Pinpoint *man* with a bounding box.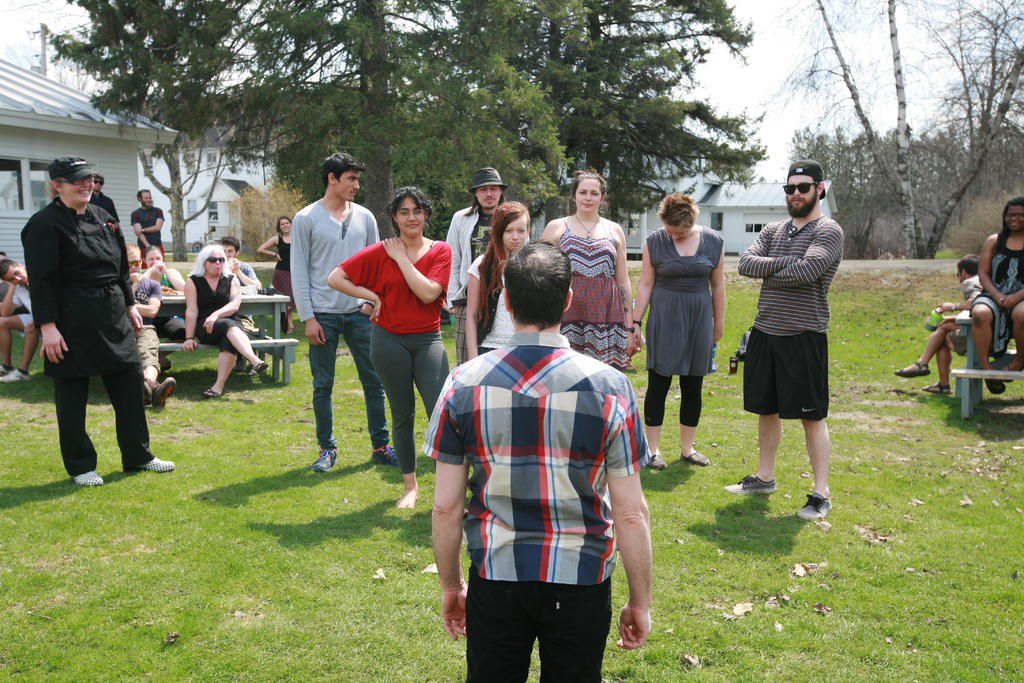
l=729, t=152, r=839, b=527.
